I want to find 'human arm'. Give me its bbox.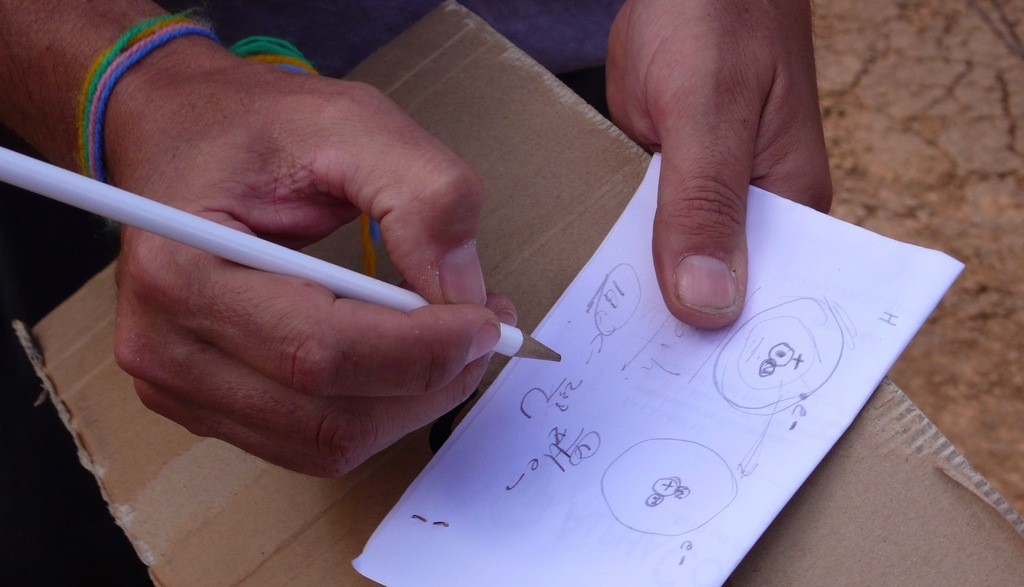
bbox(0, 0, 507, 488).
